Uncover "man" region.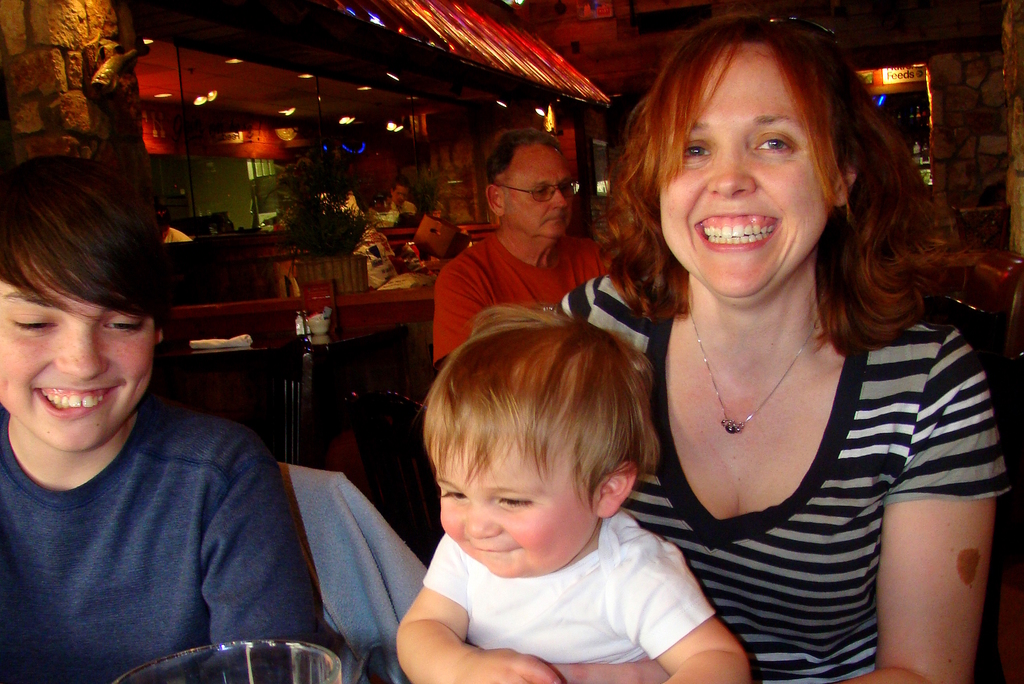
Uncovered: pyautogui.locateOnScreen(420, 126, 630, 374).
